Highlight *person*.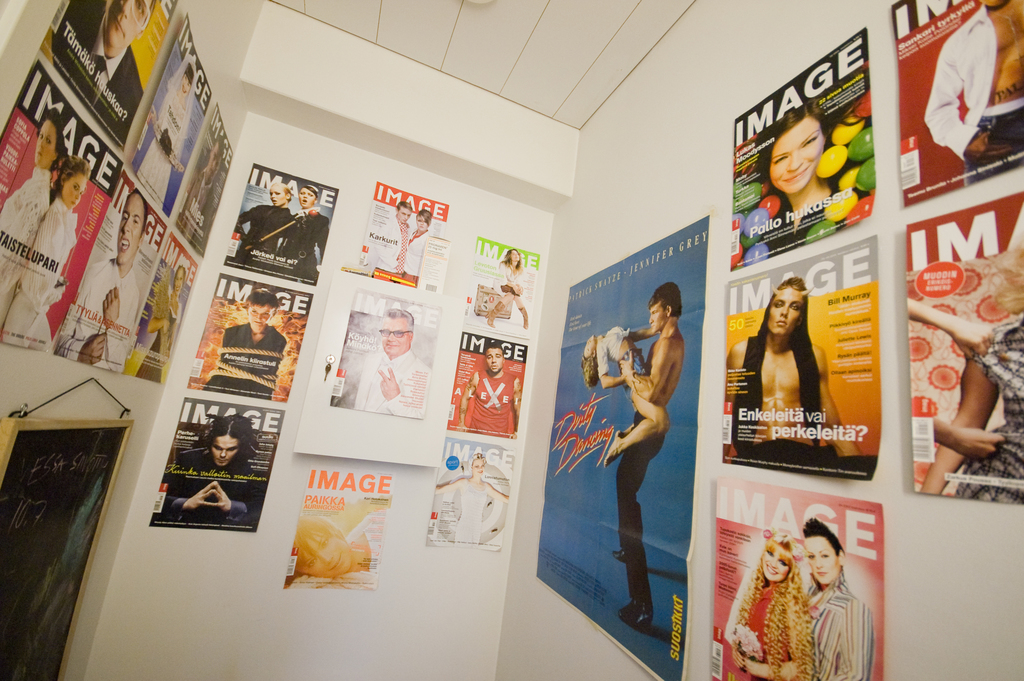
Highlighted region: region(208, 291, 289, 406).
